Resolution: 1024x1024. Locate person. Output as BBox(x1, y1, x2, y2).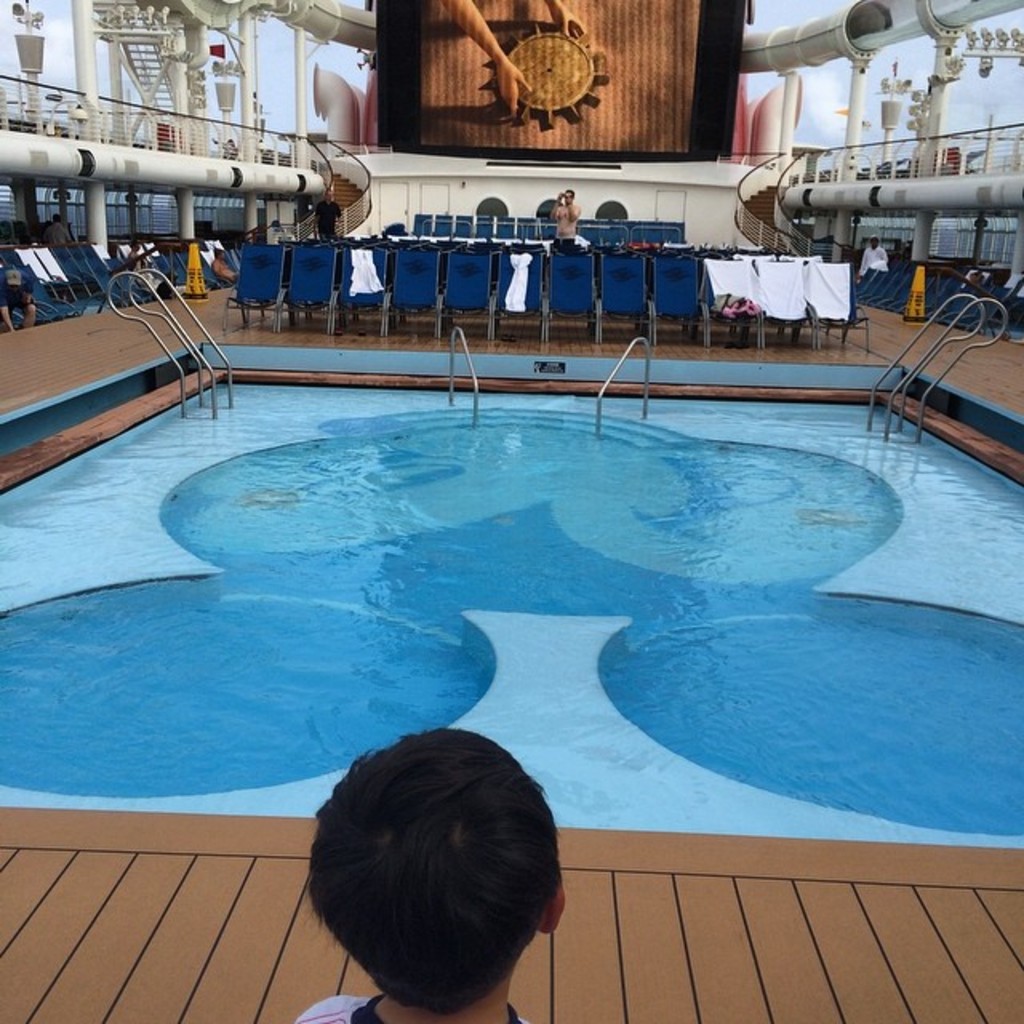
BBox(290, 720, 579, 1022).
